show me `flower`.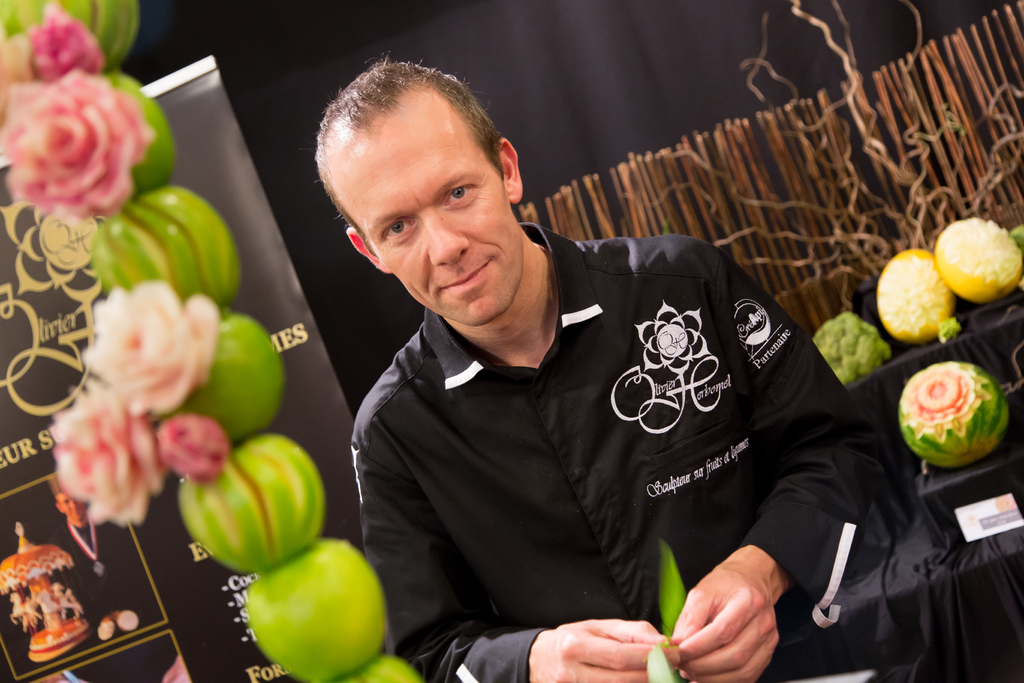
`flower` is here: {"left": 16, "top": 44, "right": 165, "bottom": 238}.
